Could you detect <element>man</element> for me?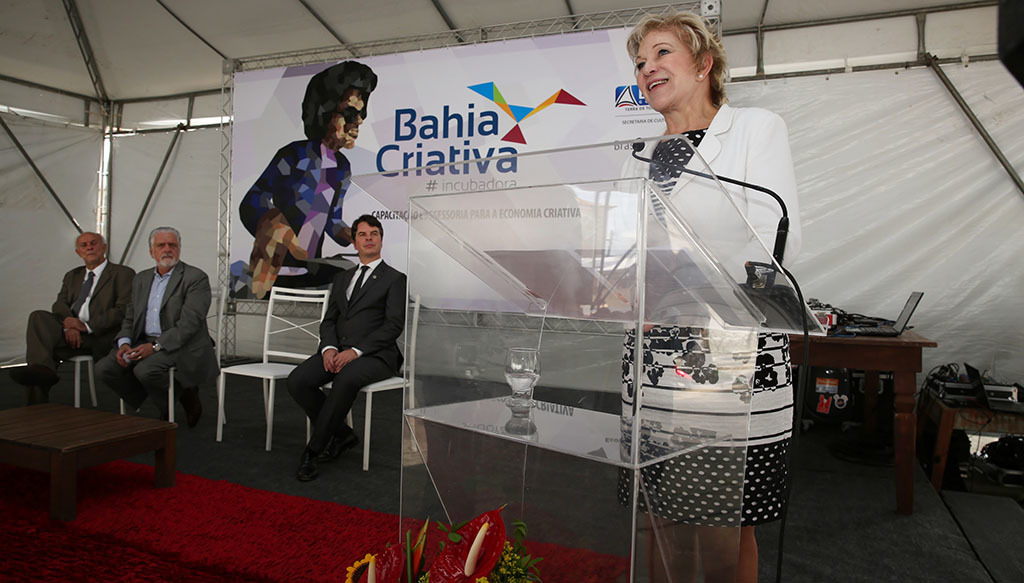
Detection result: BBox(89, 216, 226, 424).
